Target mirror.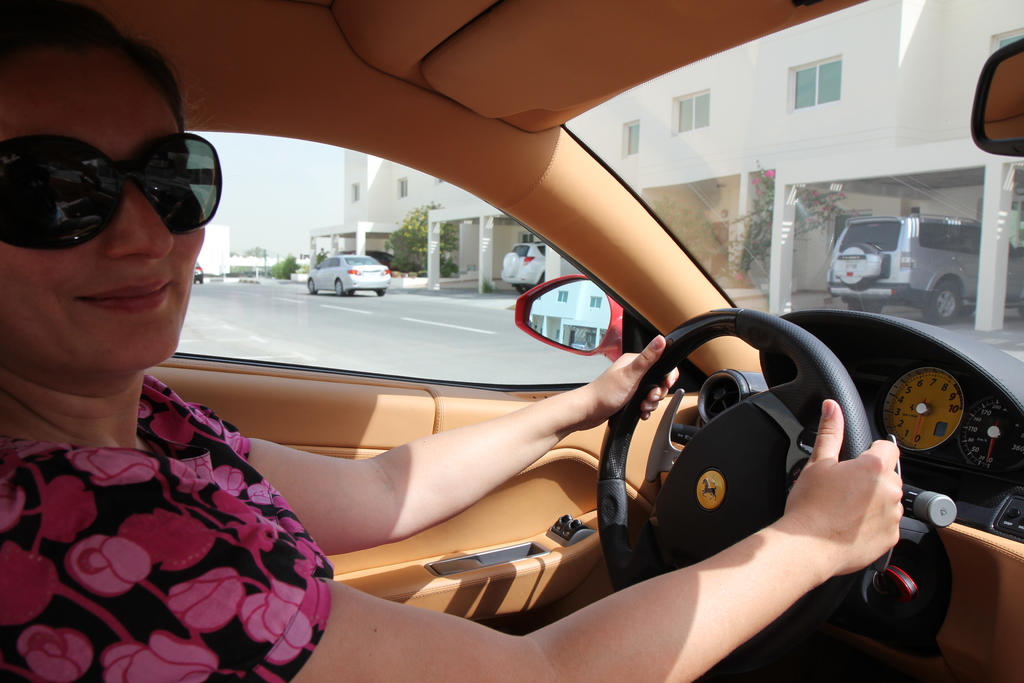
Target region: left=524, top=283, right=610, bottom=353.
